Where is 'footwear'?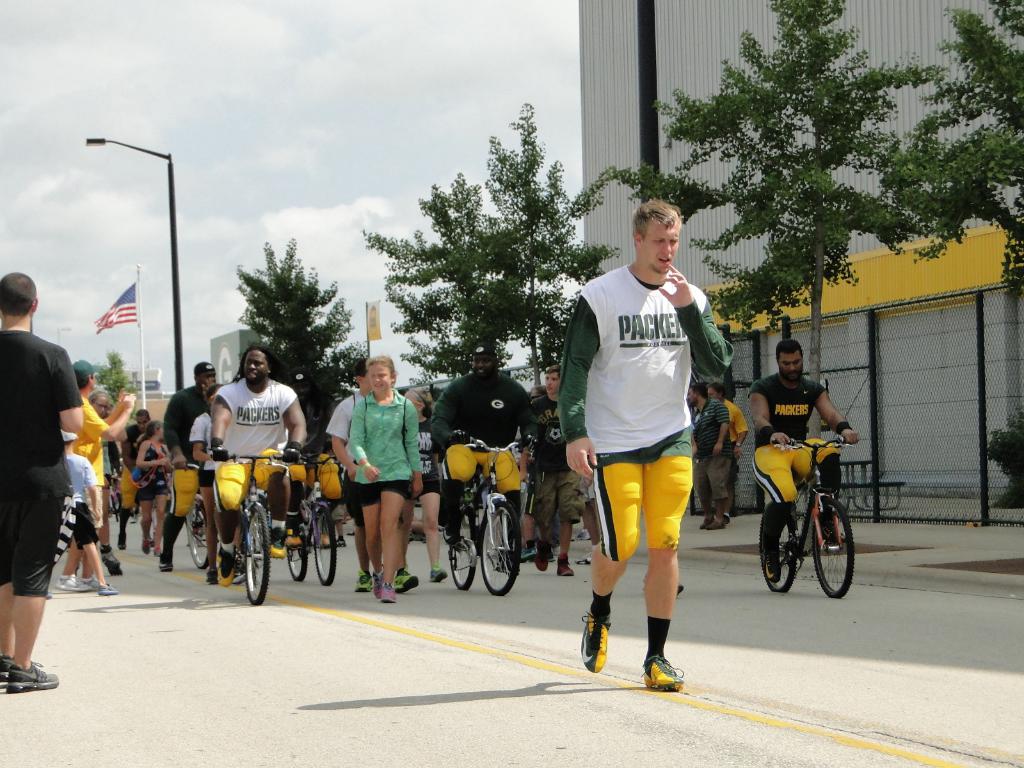
rect(222, 555, 233, 585).
